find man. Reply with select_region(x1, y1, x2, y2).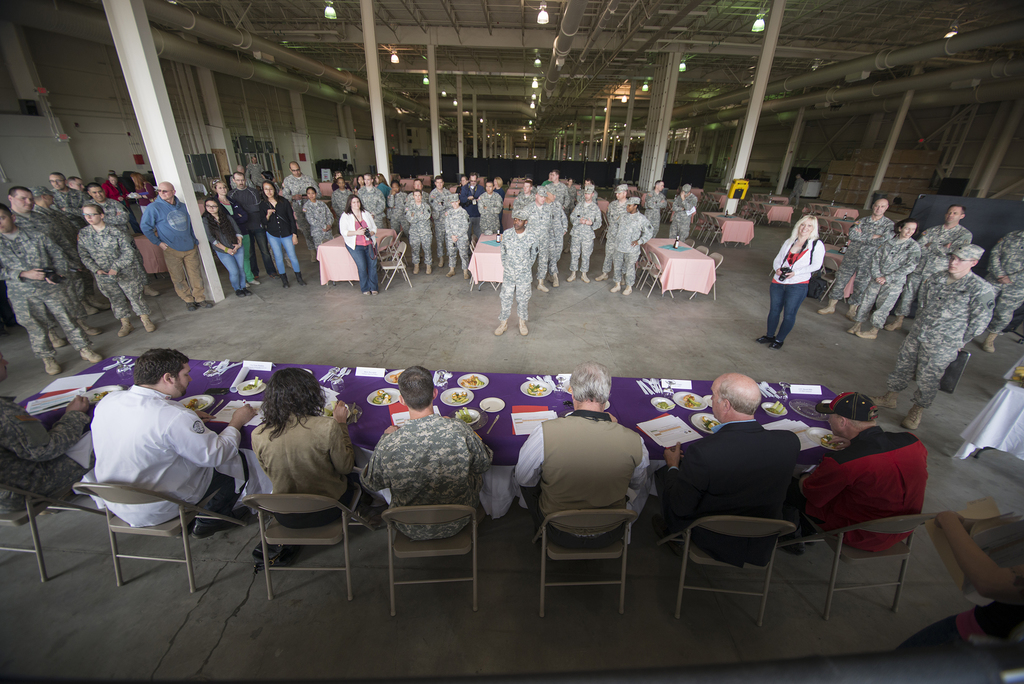
select_region(405, 189, 429, 275).
